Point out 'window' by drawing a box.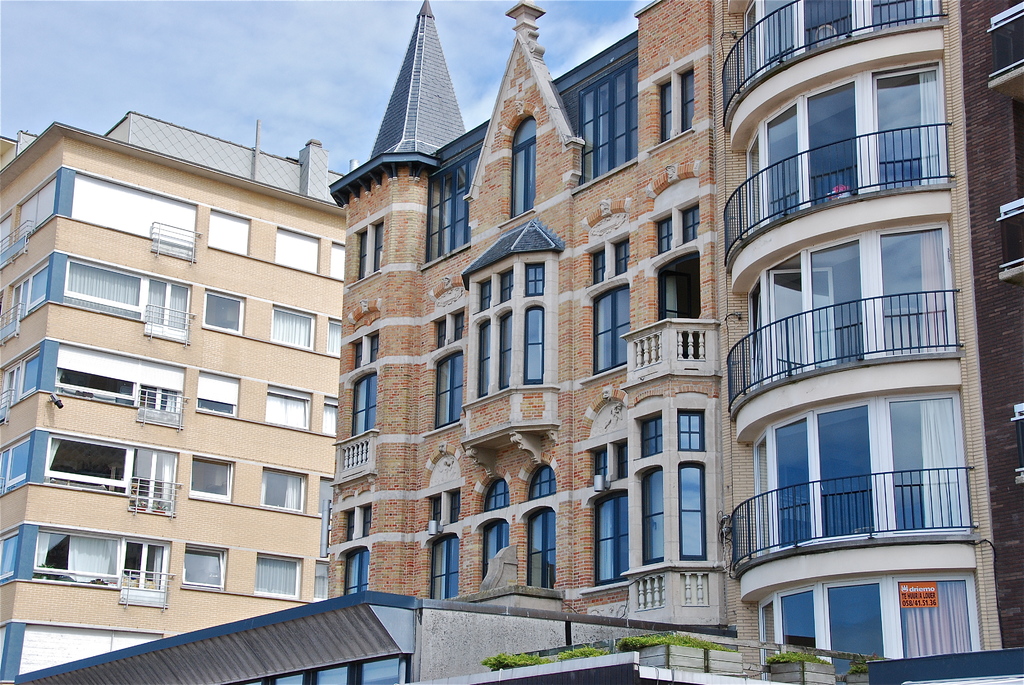
(43, 336, 189, 411).
